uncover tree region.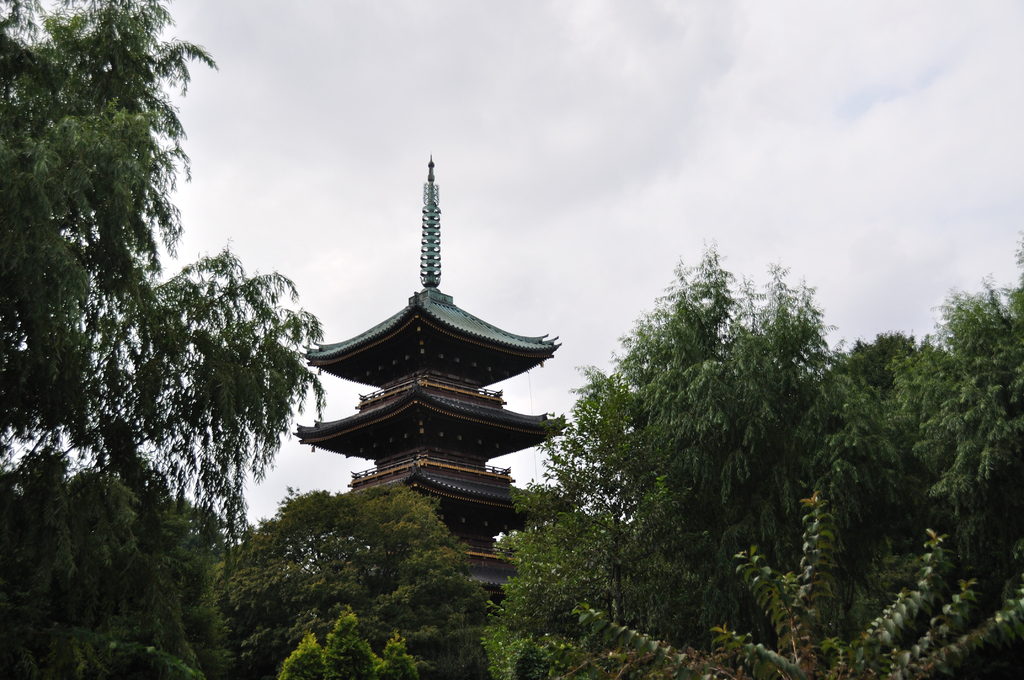
Uncovered: left=0, top=439, right=216, bottom=679.
